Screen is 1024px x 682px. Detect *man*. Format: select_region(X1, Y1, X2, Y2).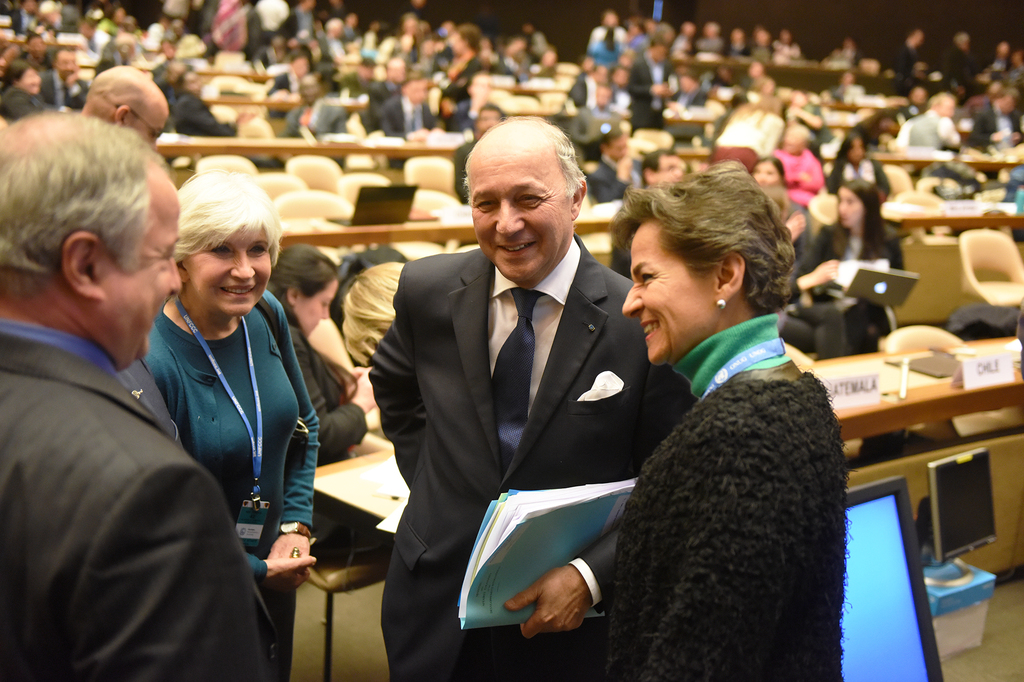
select_region(37, 41, 96, 108).
